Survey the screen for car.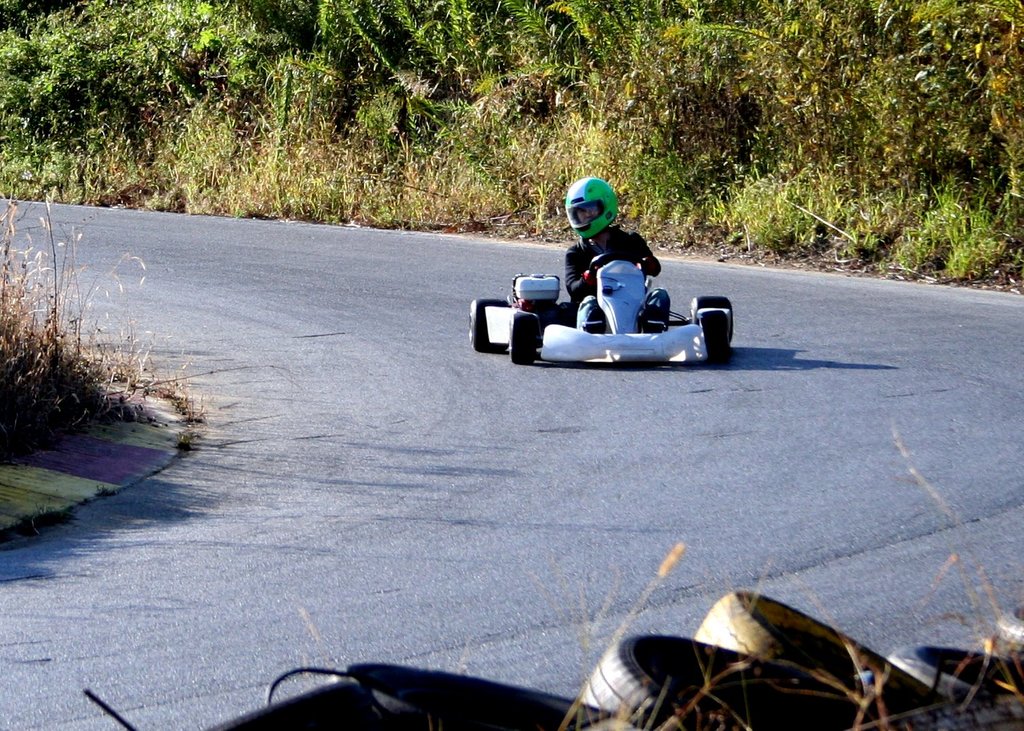
Survey found: detection(467, 258, 735, 368).
